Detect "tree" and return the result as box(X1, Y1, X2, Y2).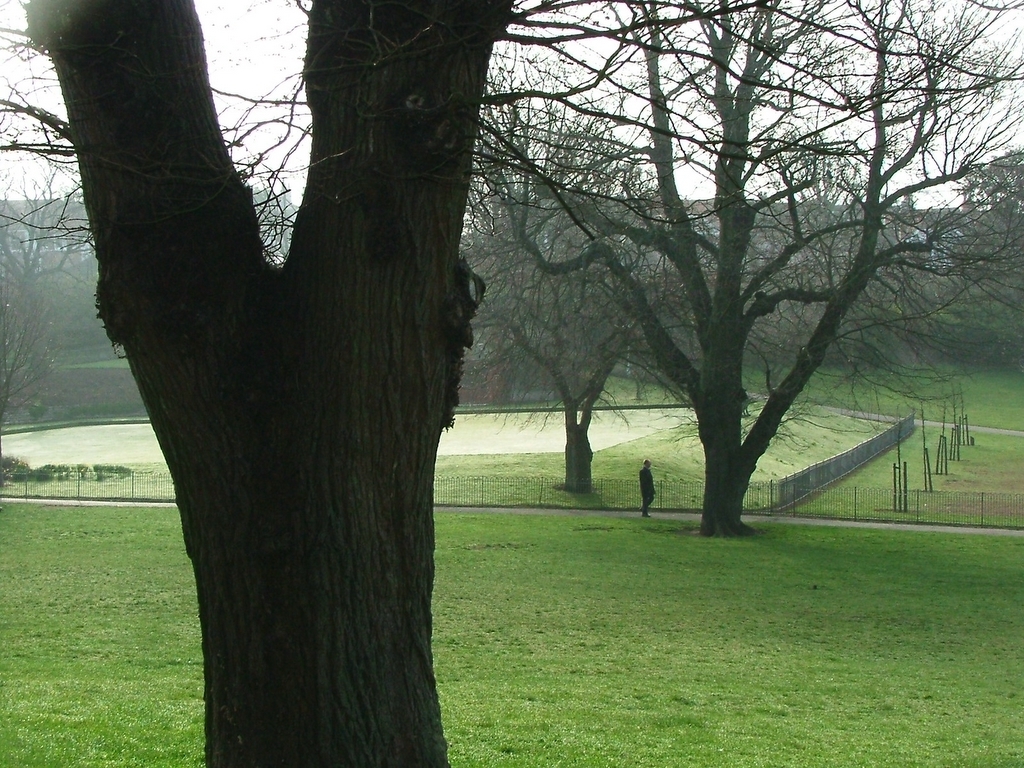
box(37, 205, 81, 353).
